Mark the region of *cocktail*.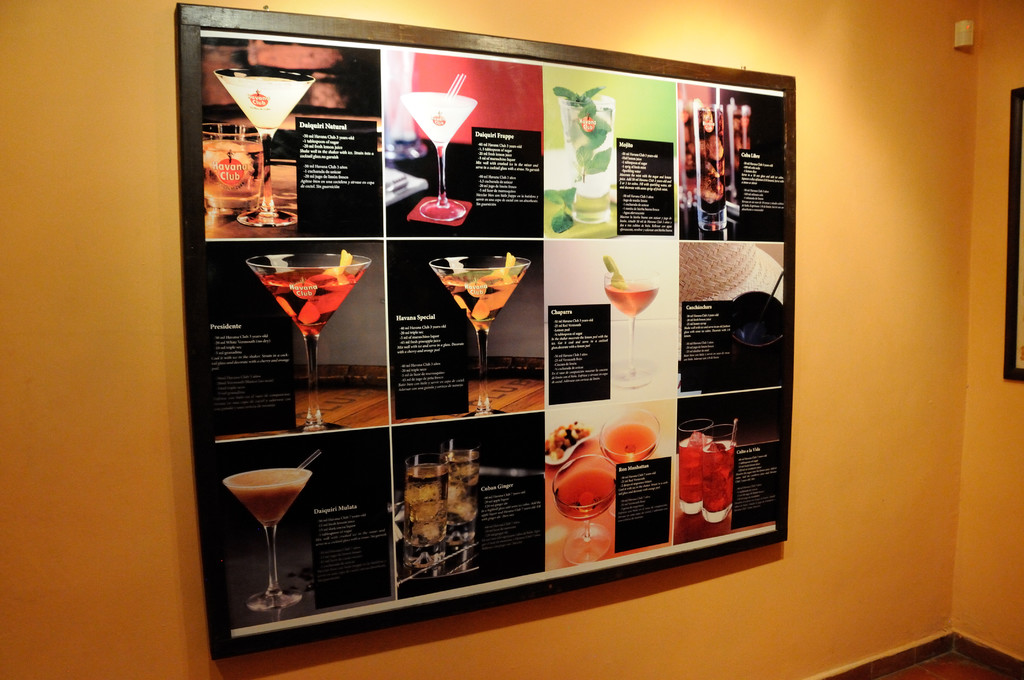
Region: 211:56:321:235.
